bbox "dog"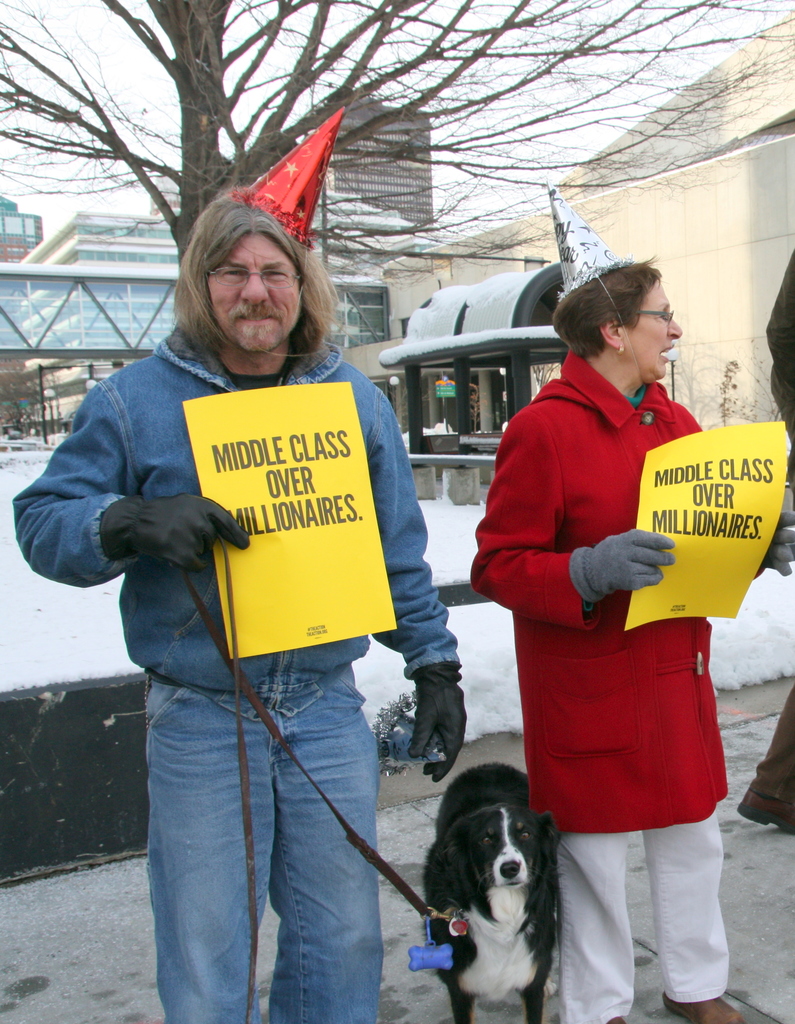
x1=421 y1=758 x2=565 y2=1023
